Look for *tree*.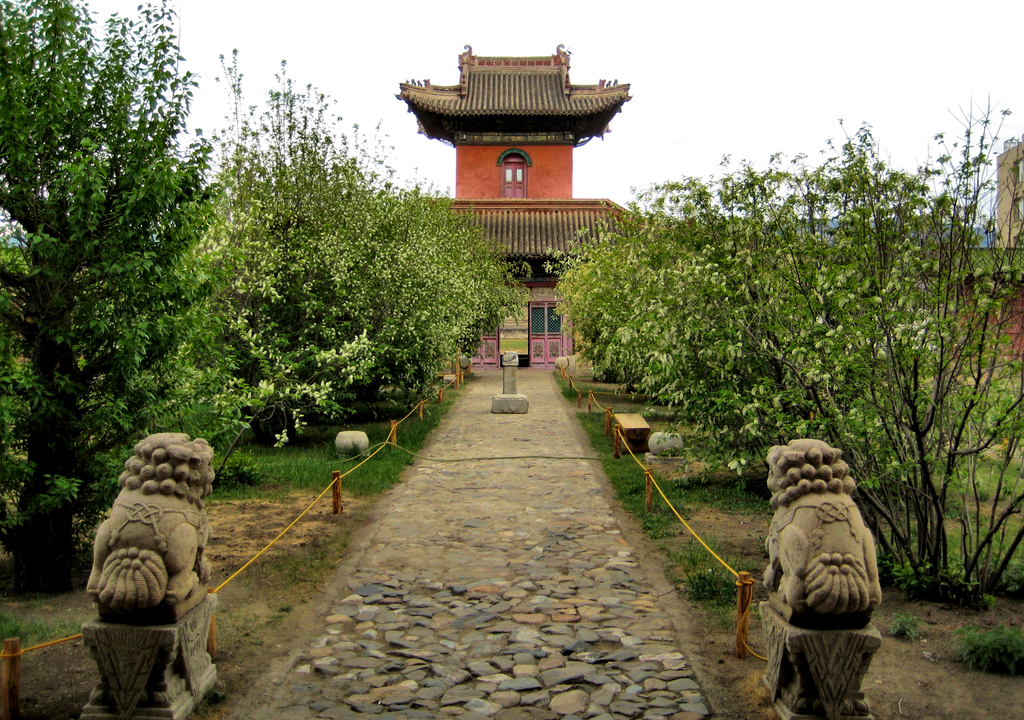
Found: pyautogui.locateOnScreen(424, 170, 528, 369).
